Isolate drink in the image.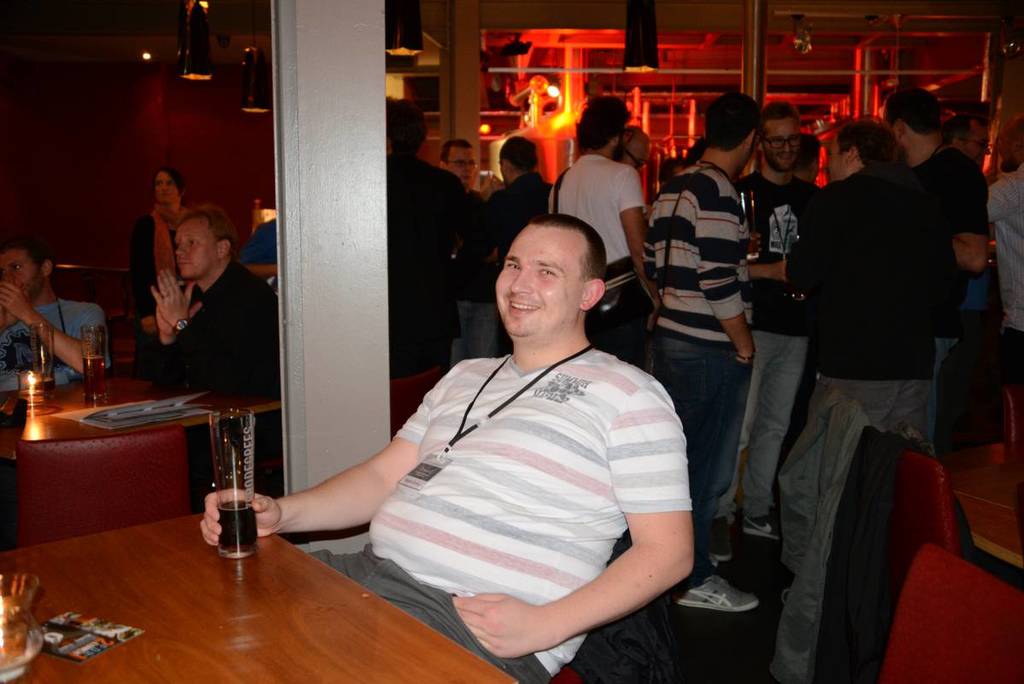
Isolated region: x1=213, y1=497, x2=259, y2=560.
